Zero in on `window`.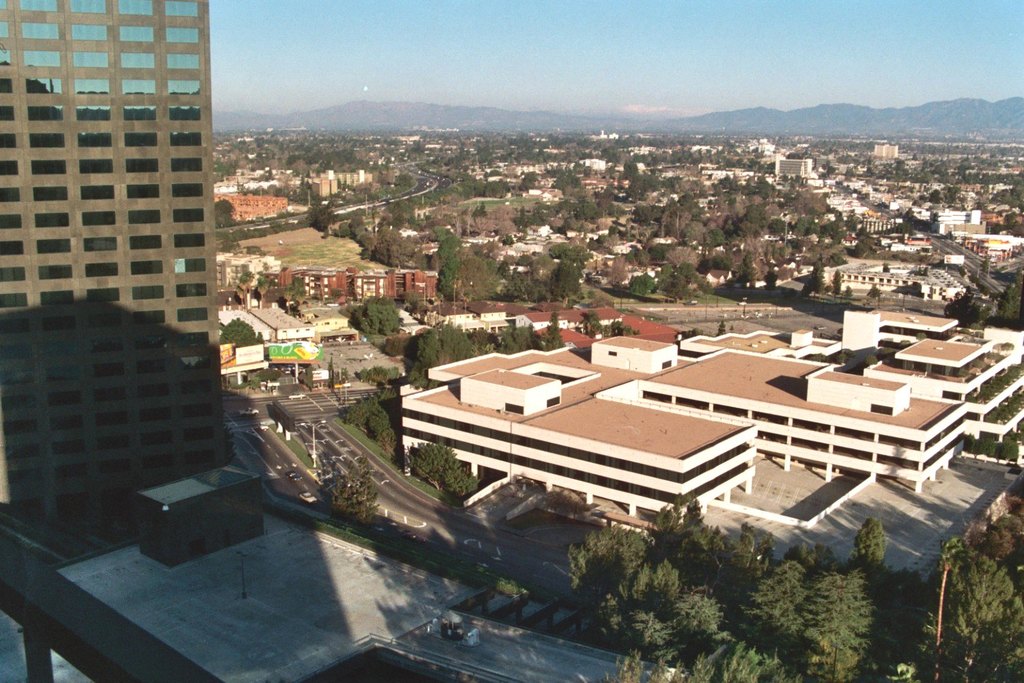
Zeroed in: {"left": 18, "top": 21, "right": 60, "bottom": 41}.
